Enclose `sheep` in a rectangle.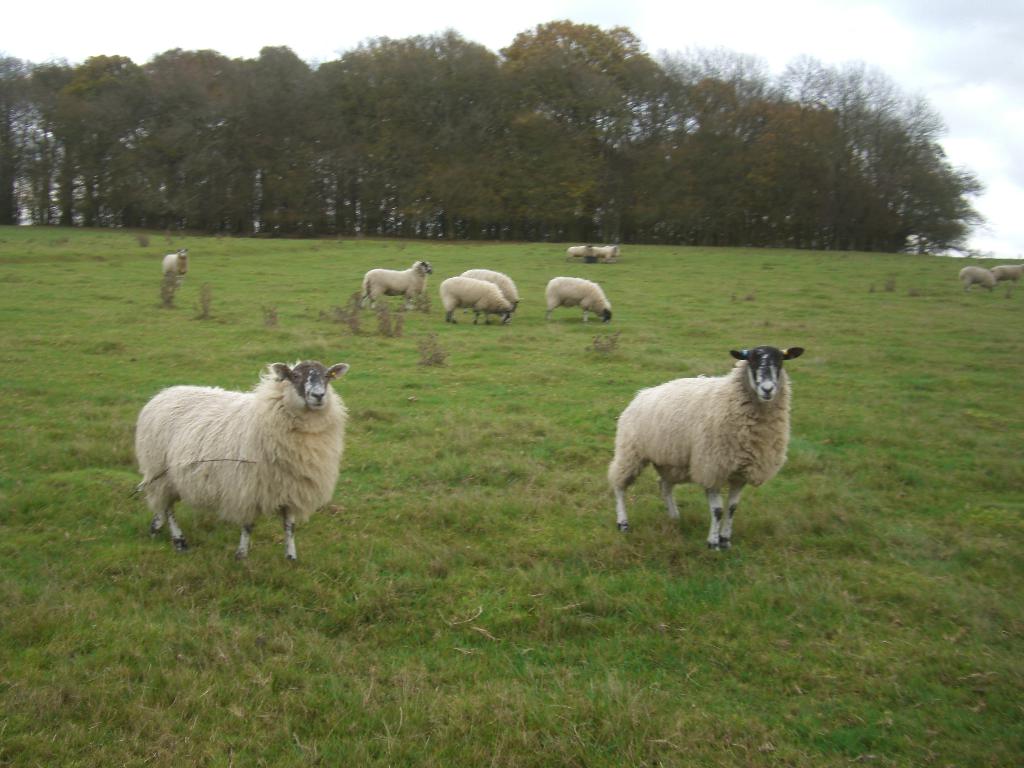
[127,346,360,571].
